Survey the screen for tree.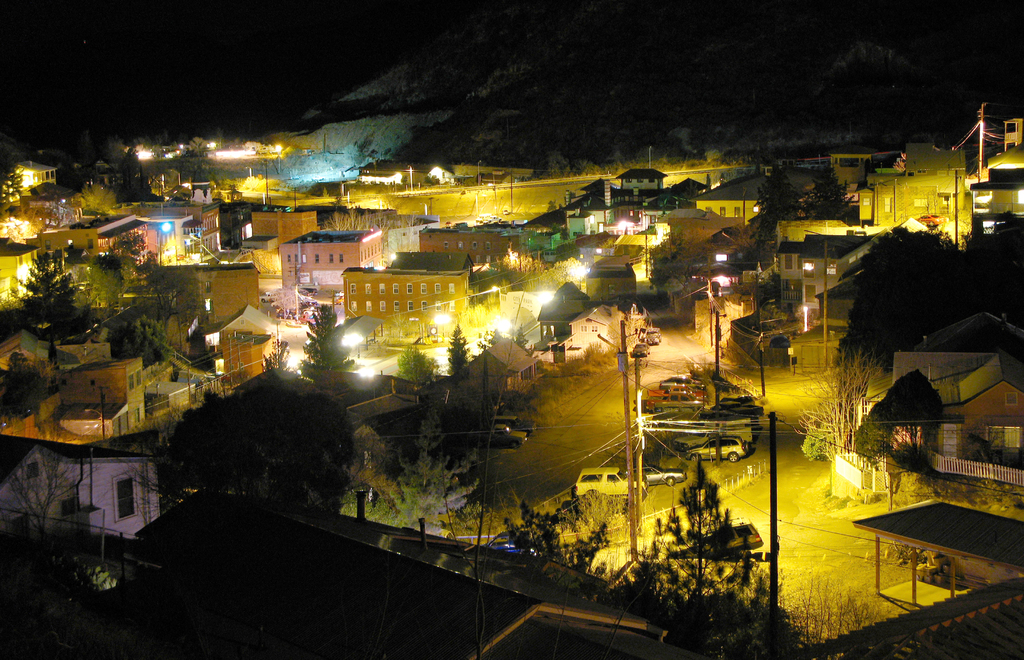
Survey found: <bbox>0, 447, 106, 659</bbox>.
